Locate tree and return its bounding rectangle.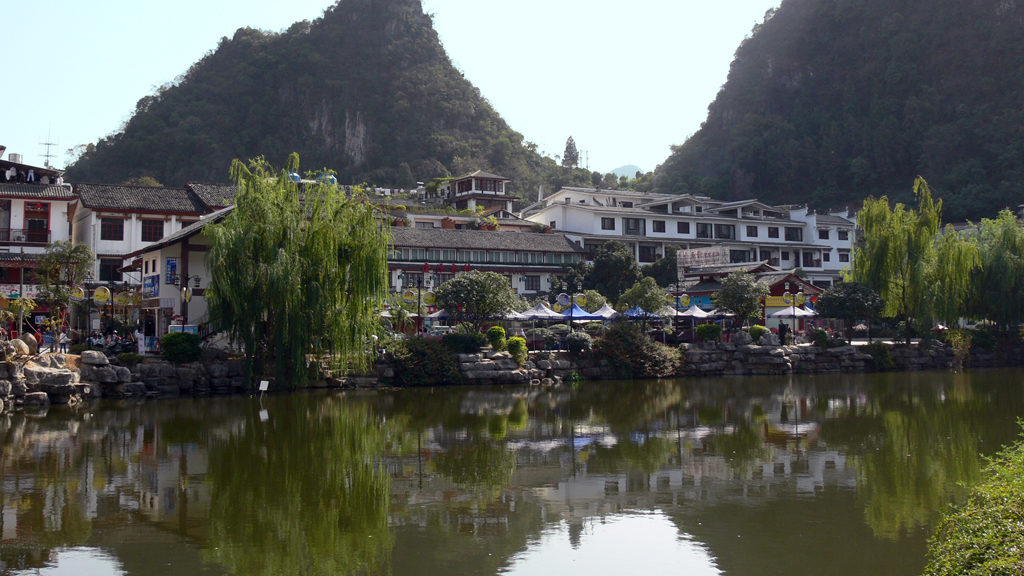
rect(919, 417, 1023, 575).
